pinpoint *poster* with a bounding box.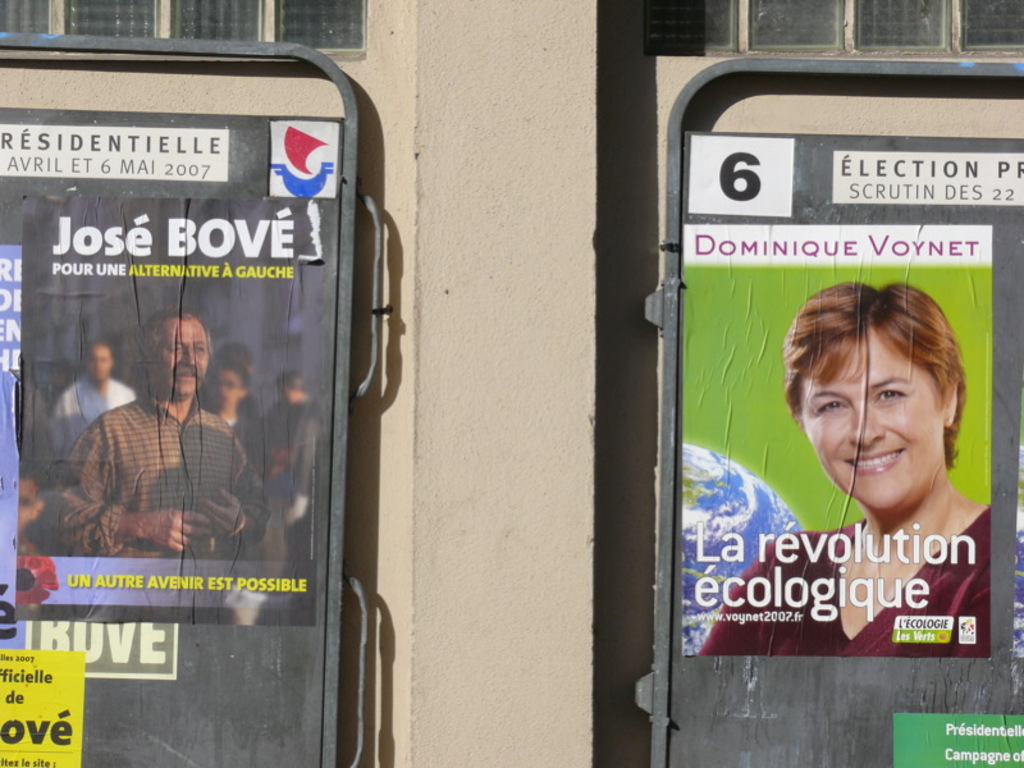
box(687, 134, 797, 216).
